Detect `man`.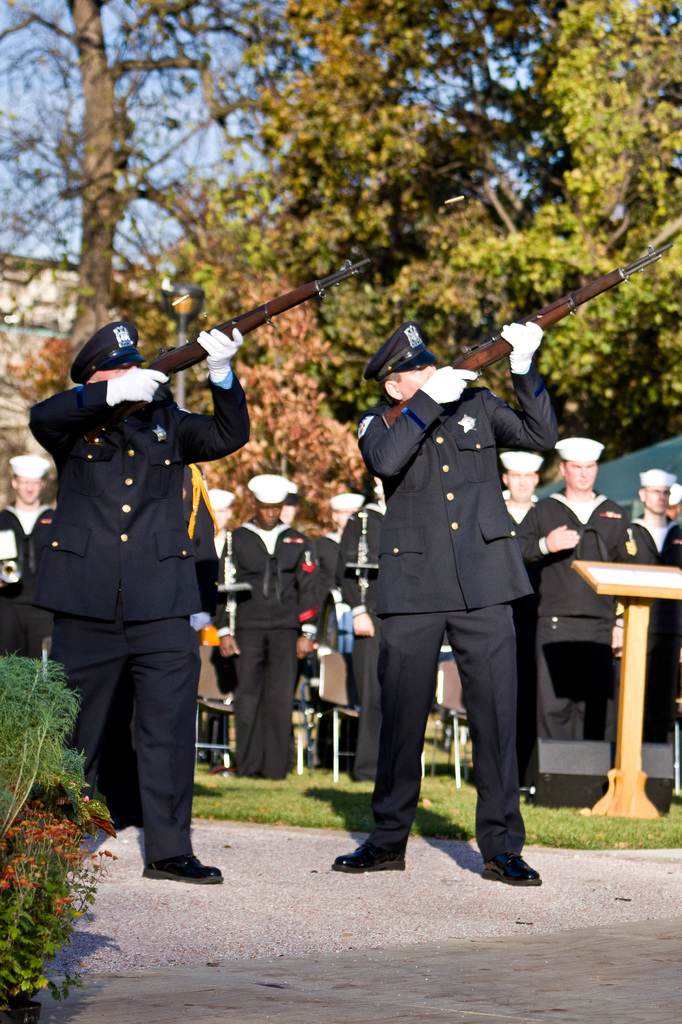
Detected at [23, 321, 249, 883].
